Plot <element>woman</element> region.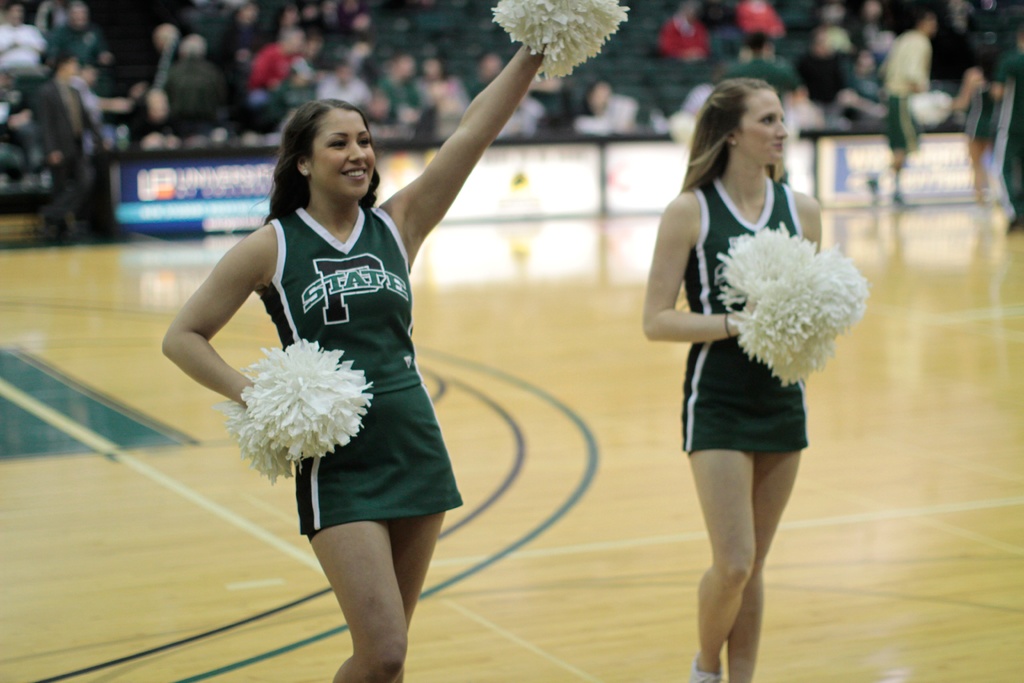
Plotted at (x1=582, y1=94, x2=848, y2=671).
